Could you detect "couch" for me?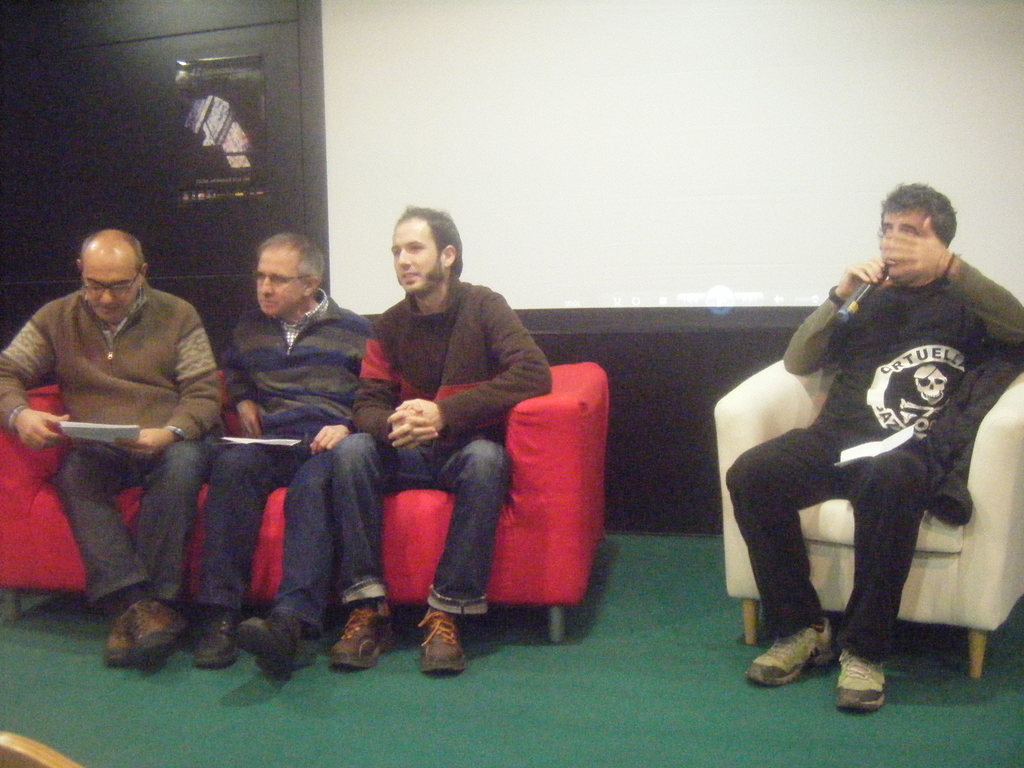
Detection result: box(9, 323, 626, 664).
